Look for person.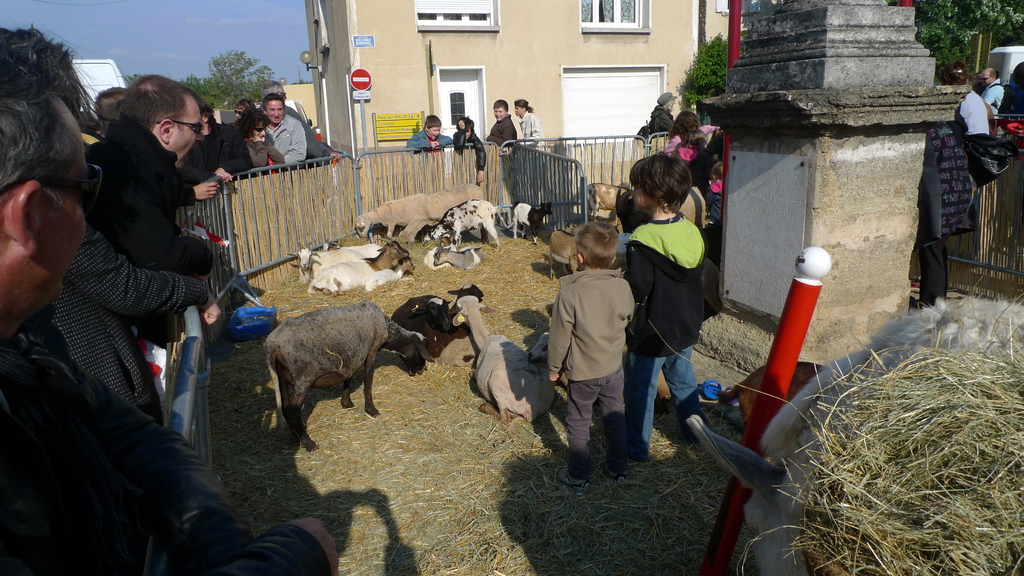
Found: box(545, 215, 637, 487).
